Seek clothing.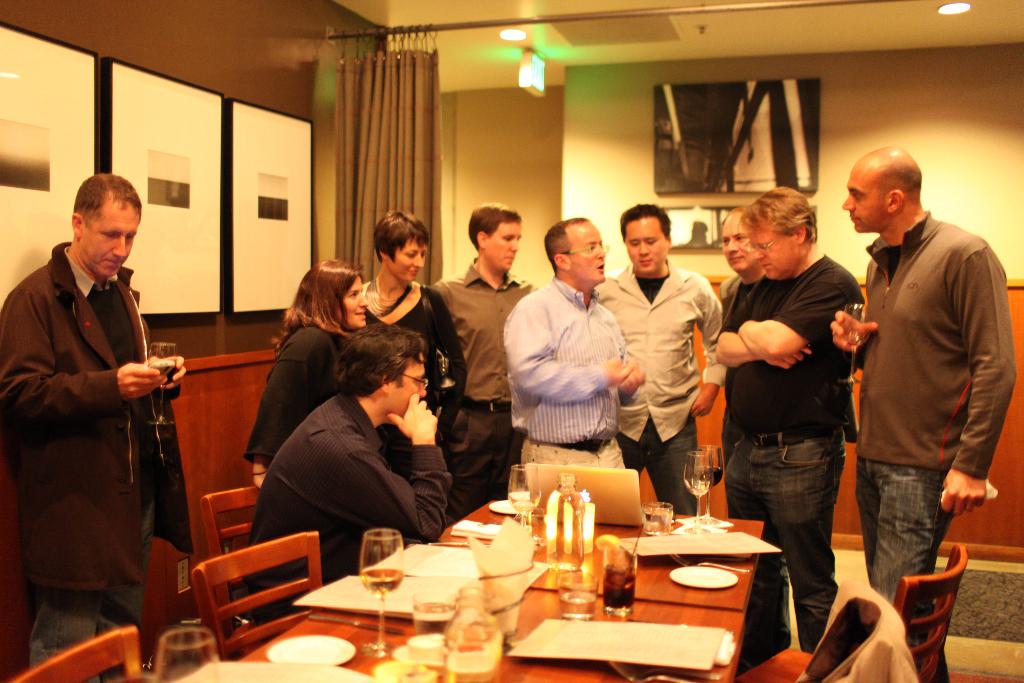
[724, 424, 854, 664].
